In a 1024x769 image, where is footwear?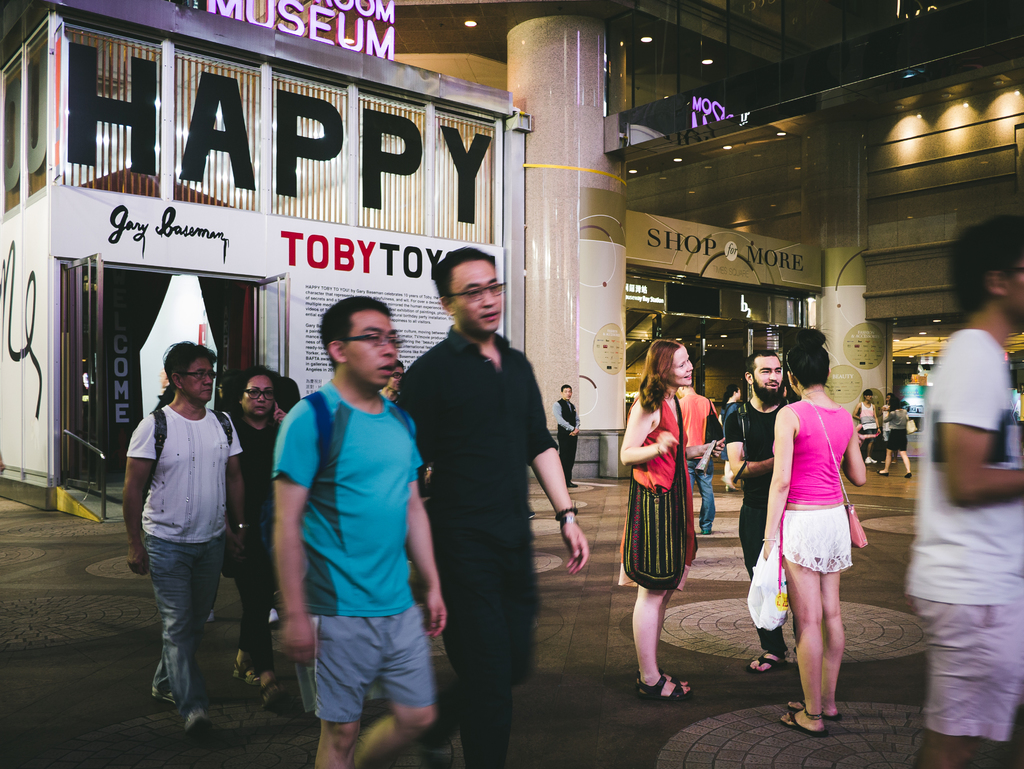
747,645,789,677.
